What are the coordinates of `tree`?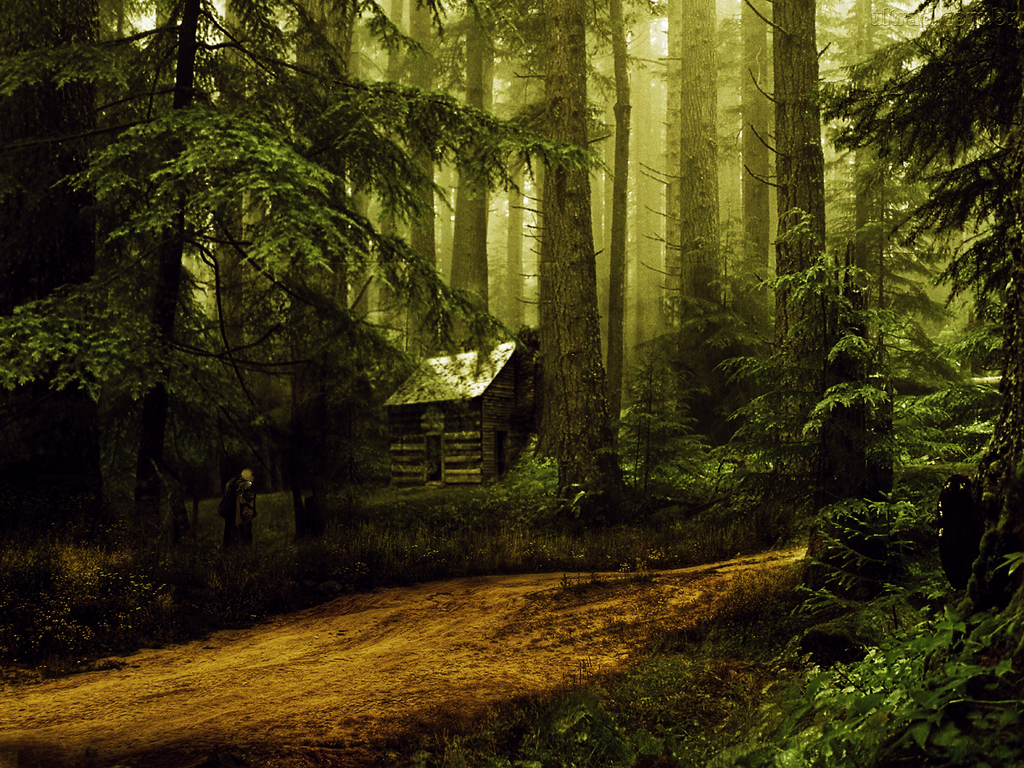
(286, 0, 380, 591).
